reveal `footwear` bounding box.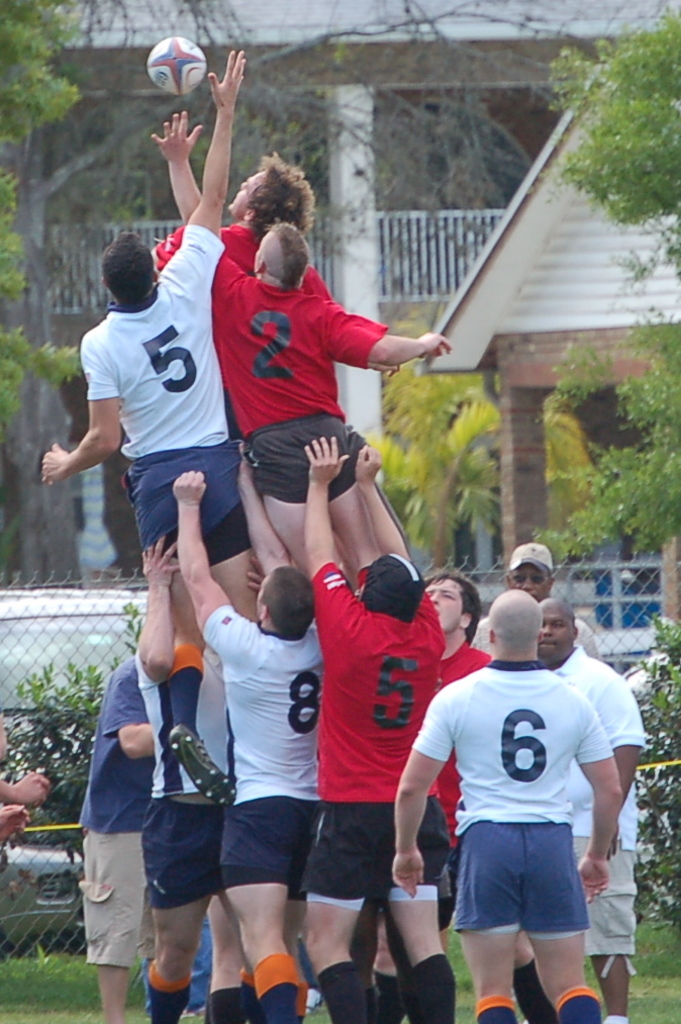
Revealed: pyautogui.locateOnScreen(157, 718, 246, 809).
